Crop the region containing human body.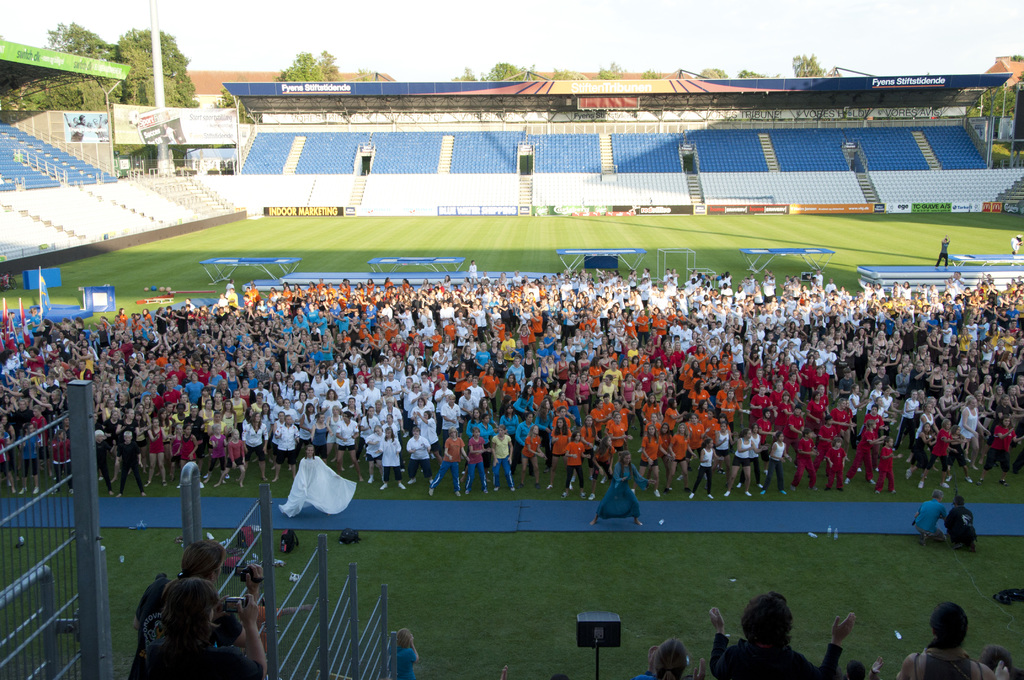
Crop region: locate(706, 414, 712, 433).
